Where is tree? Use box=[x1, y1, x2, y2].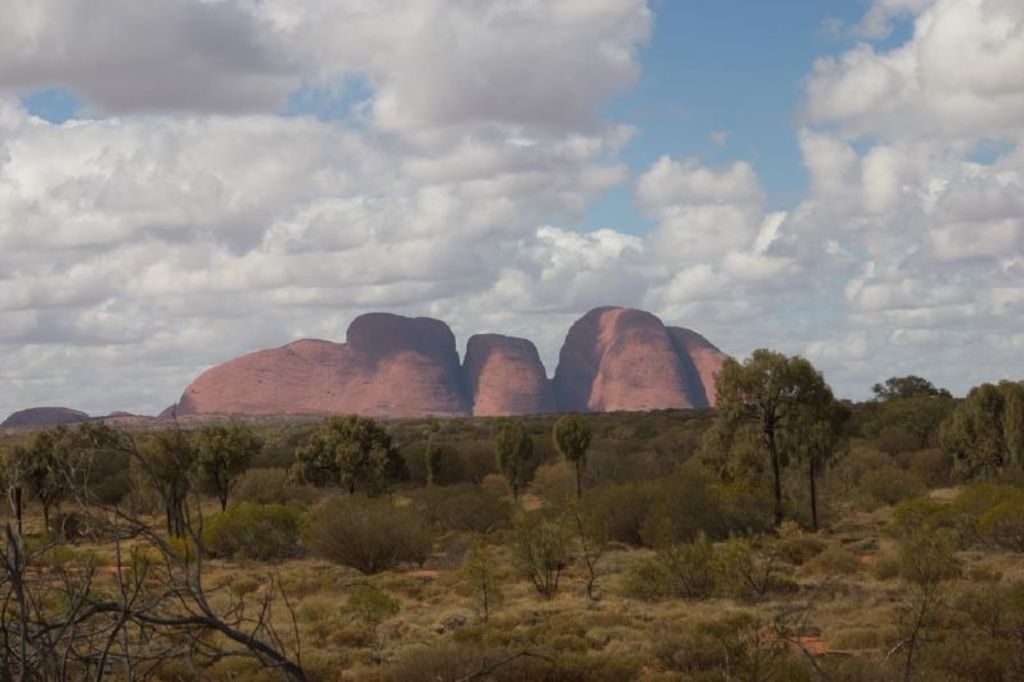
box=[9, 422, 86, 534].
